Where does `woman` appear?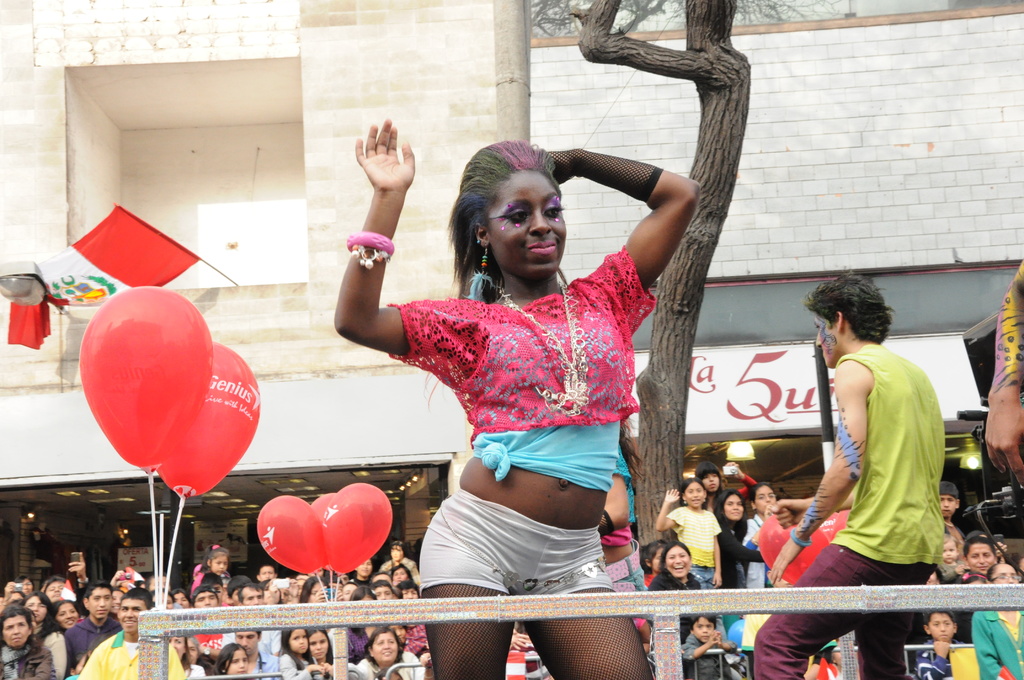
Appears at 302,579,331,600.
